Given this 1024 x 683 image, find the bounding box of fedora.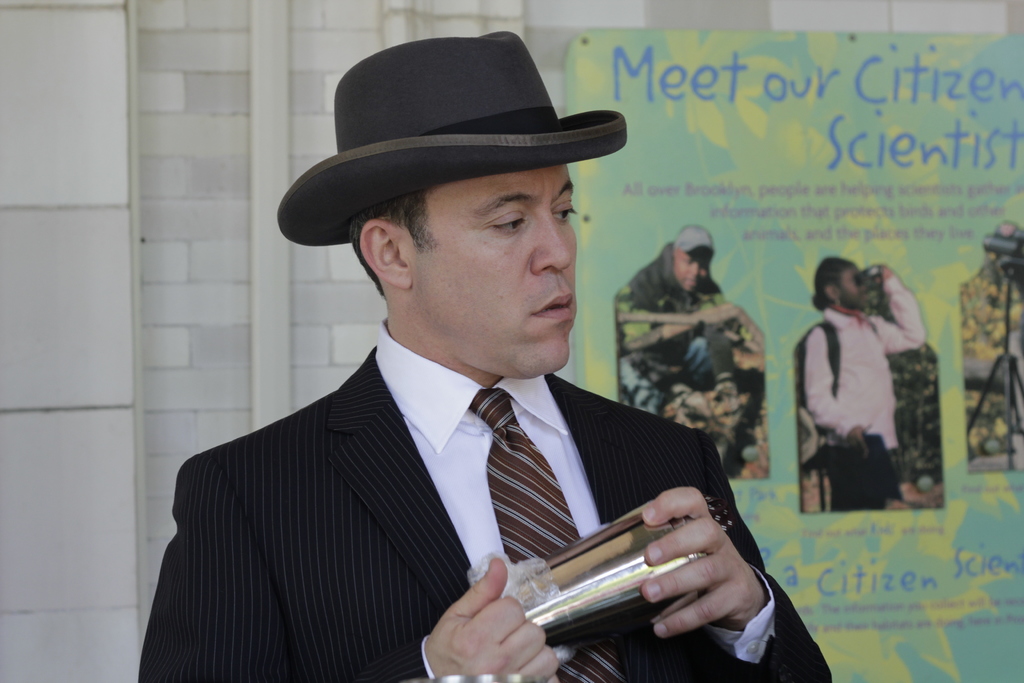
box=[280, 30, 632, 244].
